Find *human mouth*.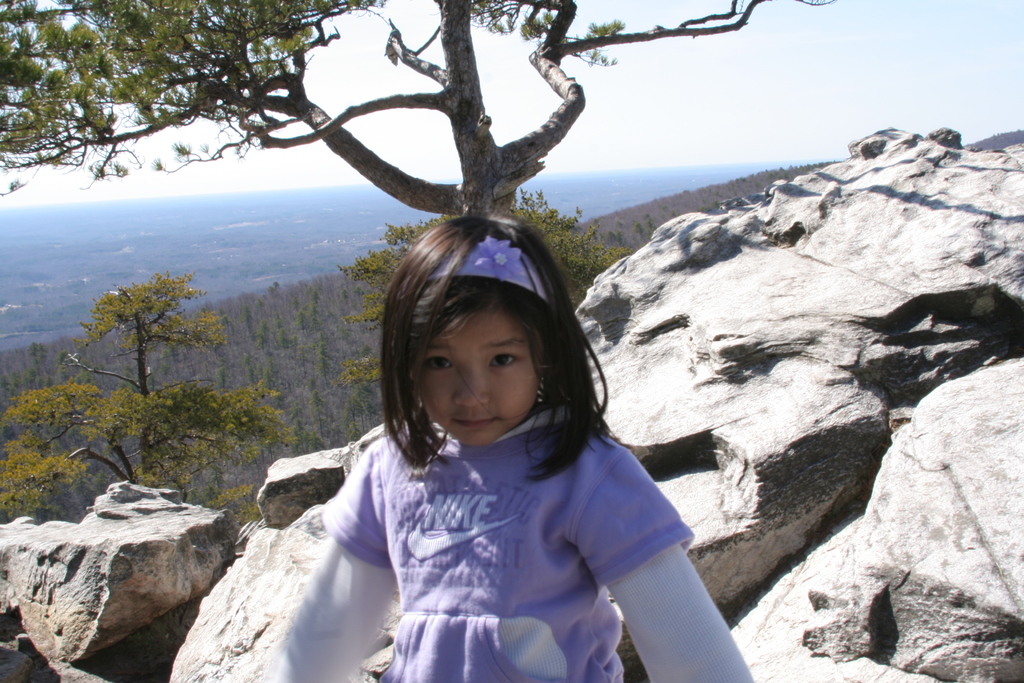
(447, 412, 501, 432).
